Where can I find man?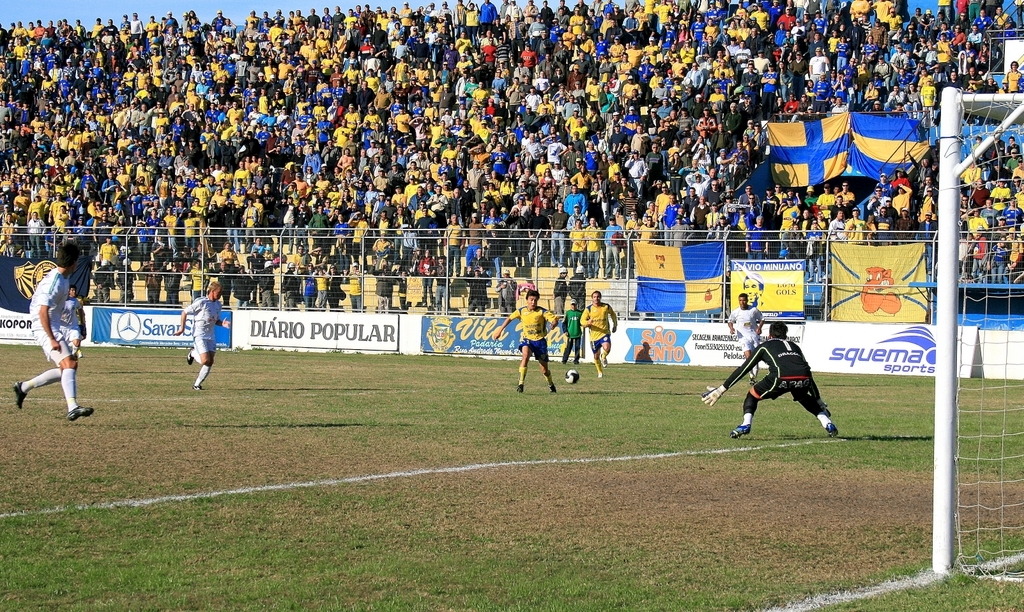
You can find it at <bbox>172, 283, 230, 391</bbox>.
